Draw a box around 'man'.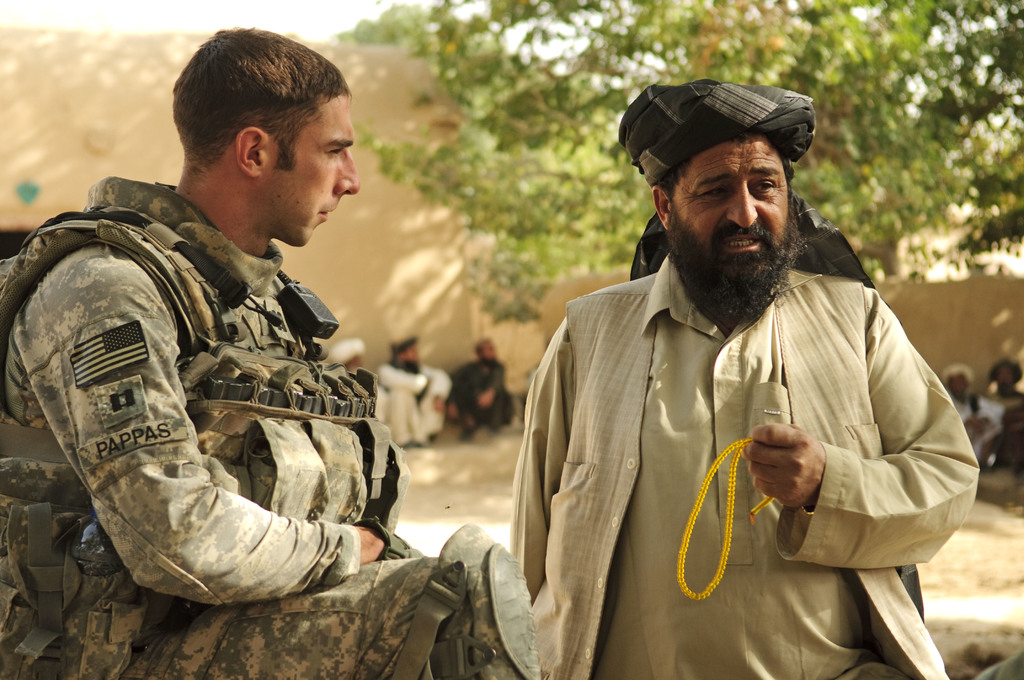
<bbox>451, 341, 518, 429</bbox>.
